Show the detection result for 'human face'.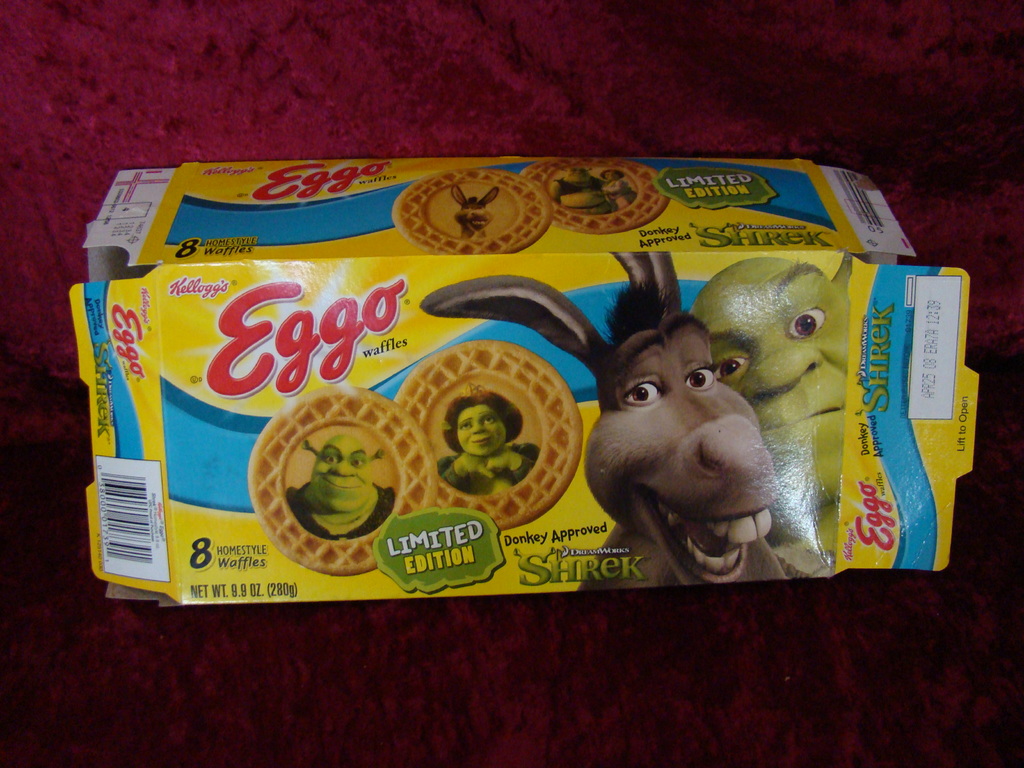
{"x1": 461, "y1": 404, "x2": 504, "y2": 457}.
